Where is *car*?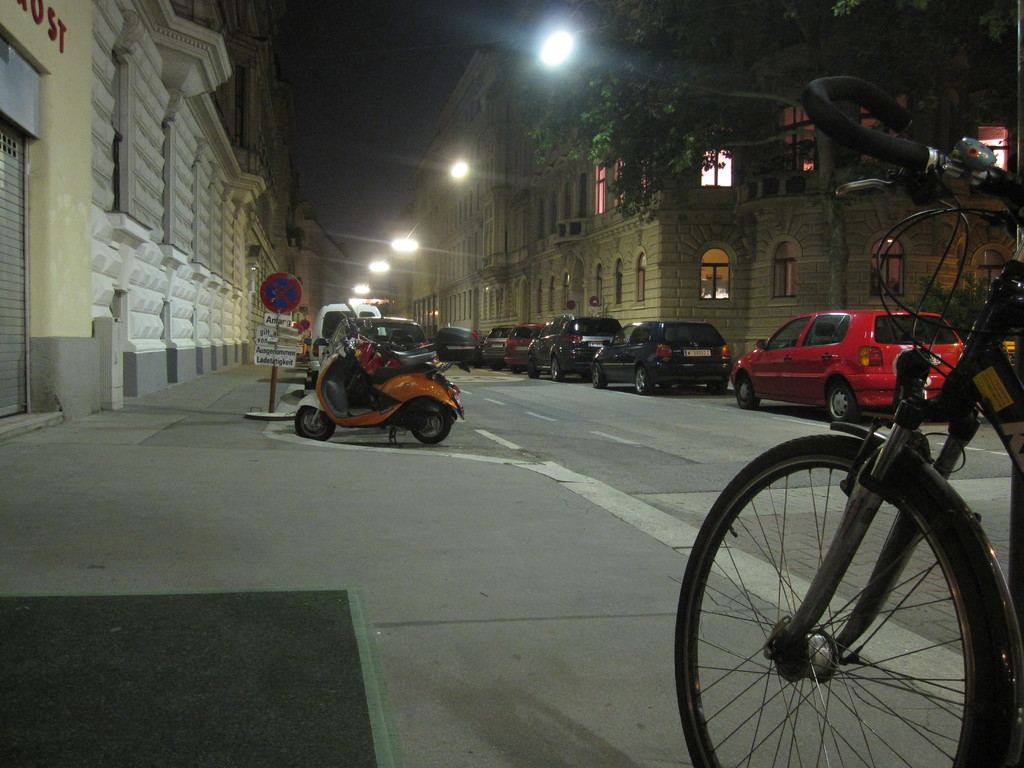
locate(433, 326, 483, 358).
